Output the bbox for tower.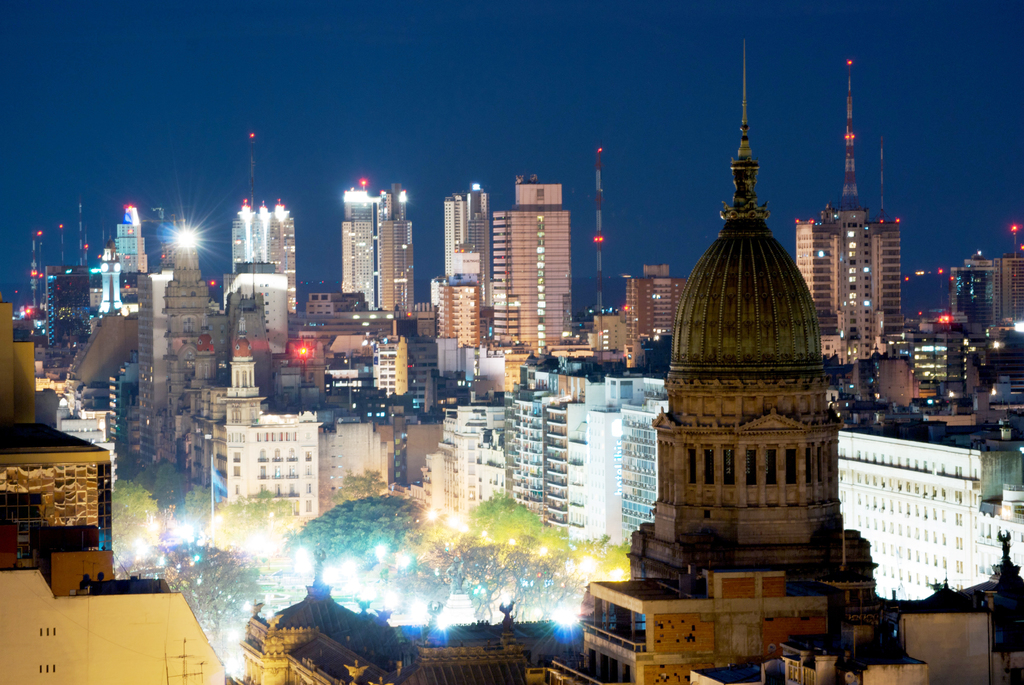
rect(207, 340, 317, 532).
